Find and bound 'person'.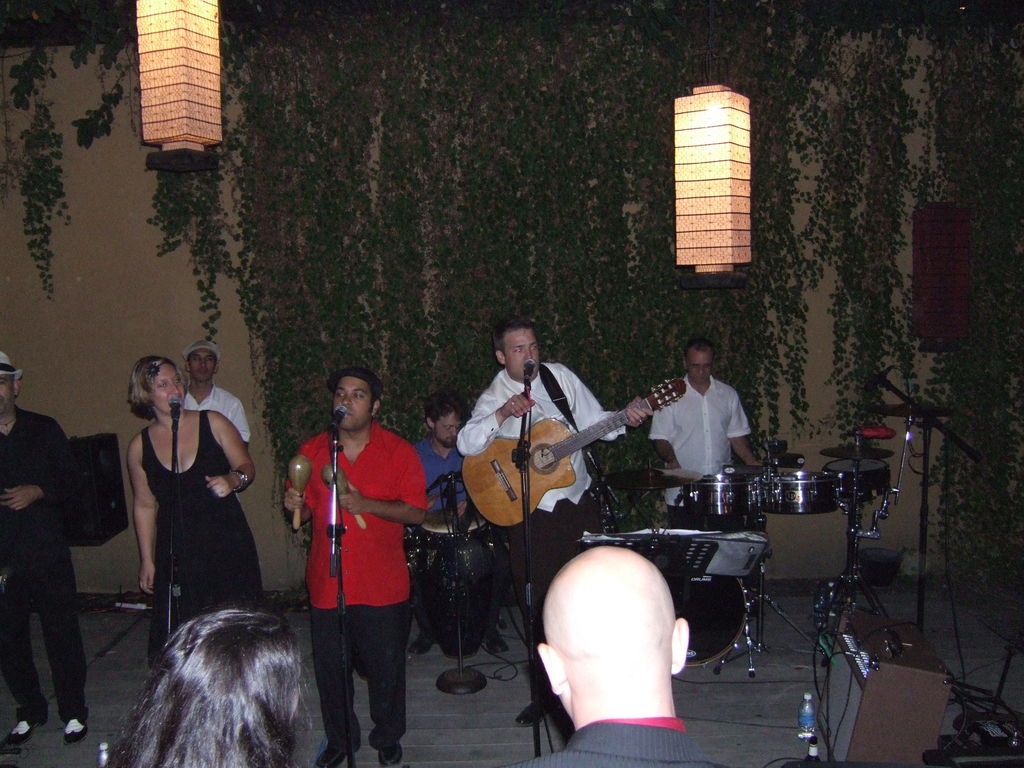
Bound: (left=124, top=356, right=266, bottom=675).
